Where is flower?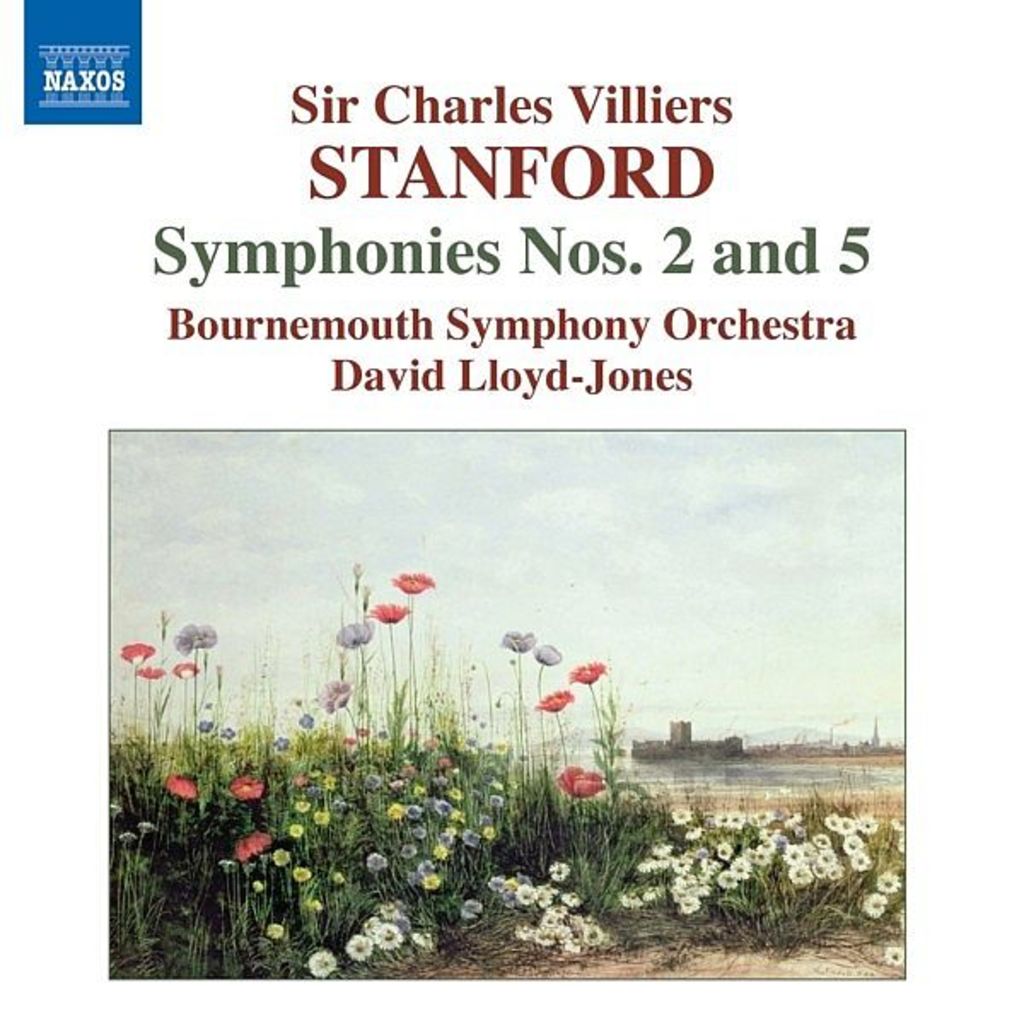
l=133, t=821, r=157, b=833.
